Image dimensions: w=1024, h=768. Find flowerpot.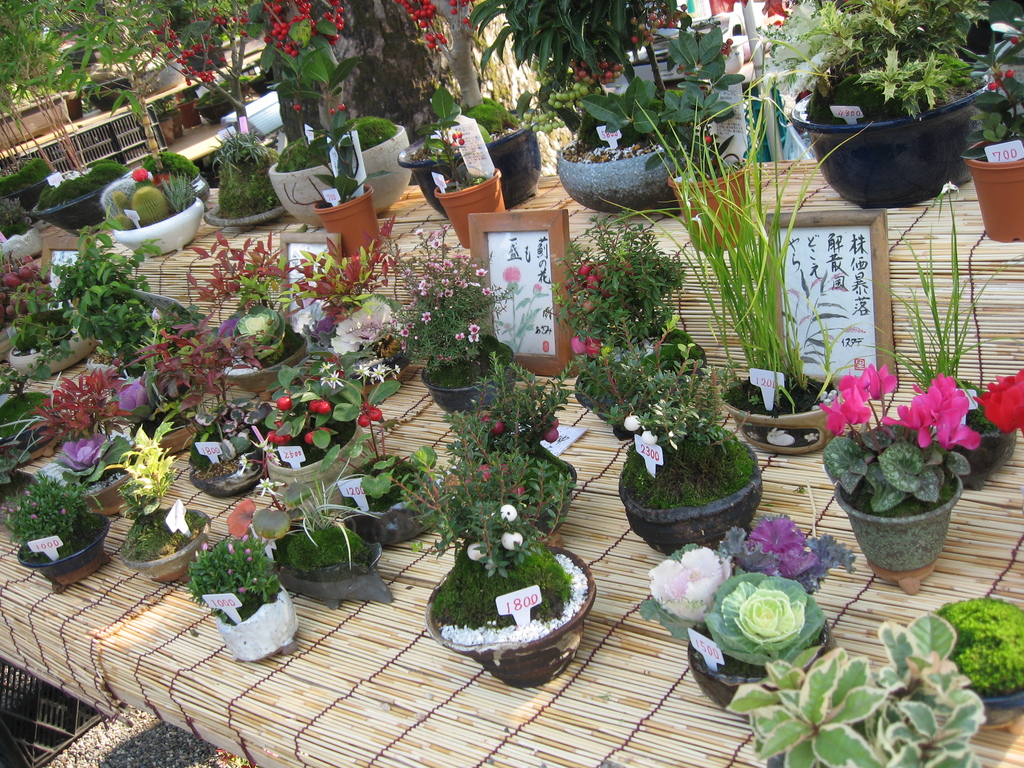
<region>159, 114, 174, 140</region>.
